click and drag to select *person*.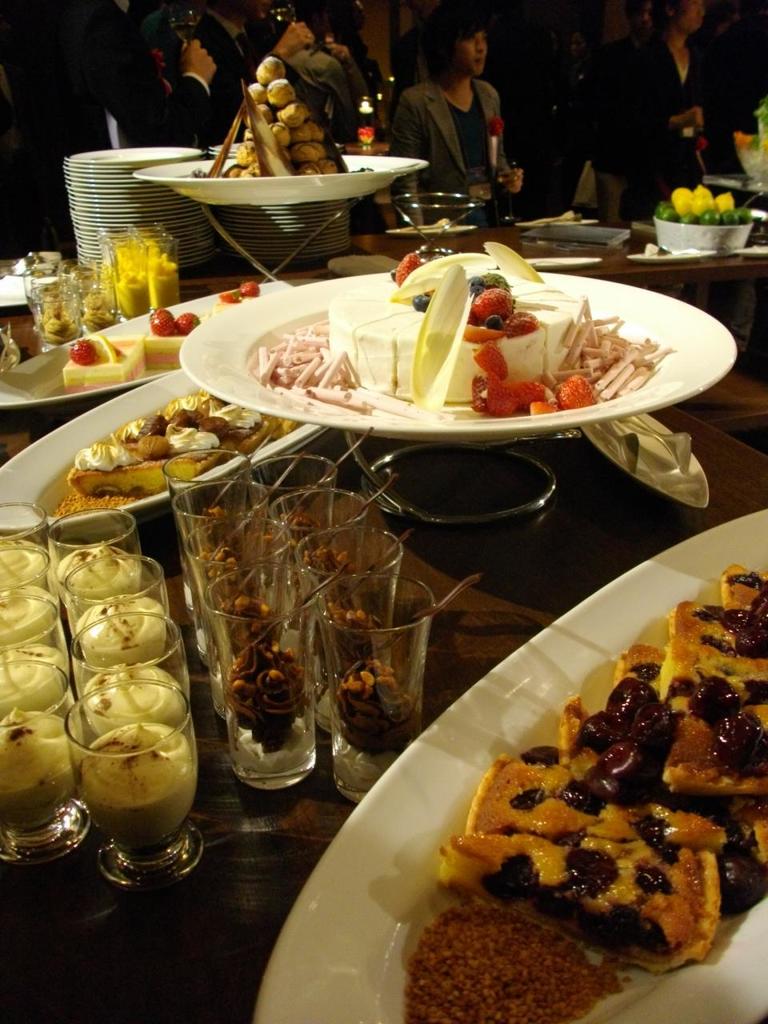
Selection: (x1=573, y1=0, x2=744, y2=223).
